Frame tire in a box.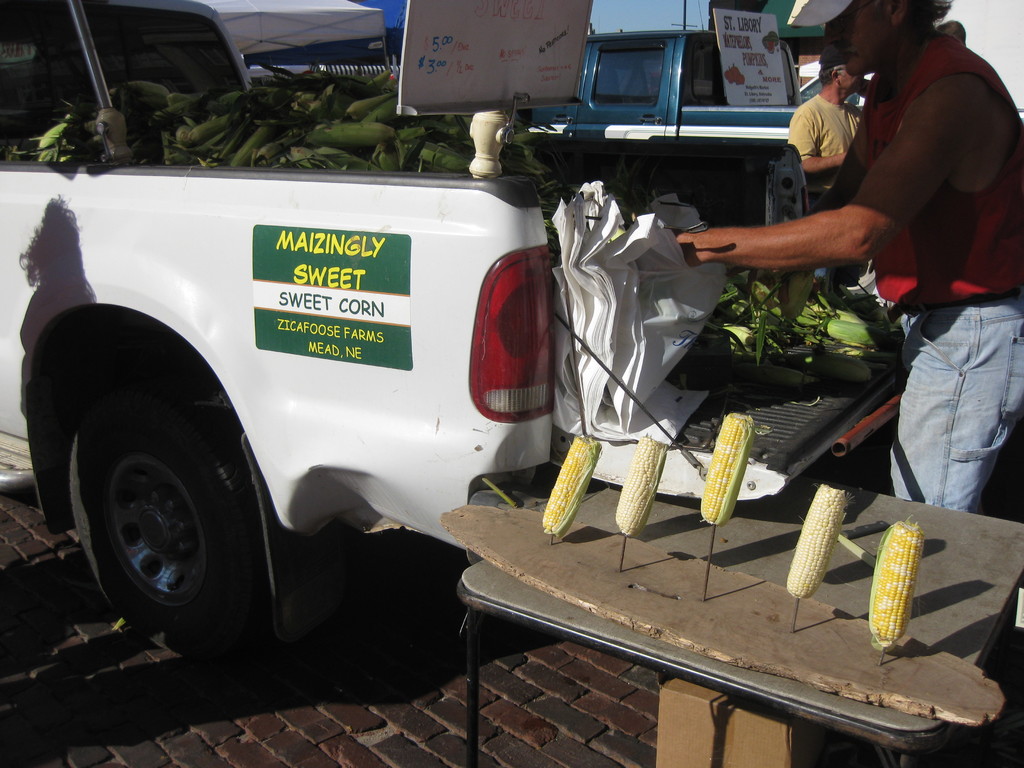
detection(60, 388, 270, 666).
